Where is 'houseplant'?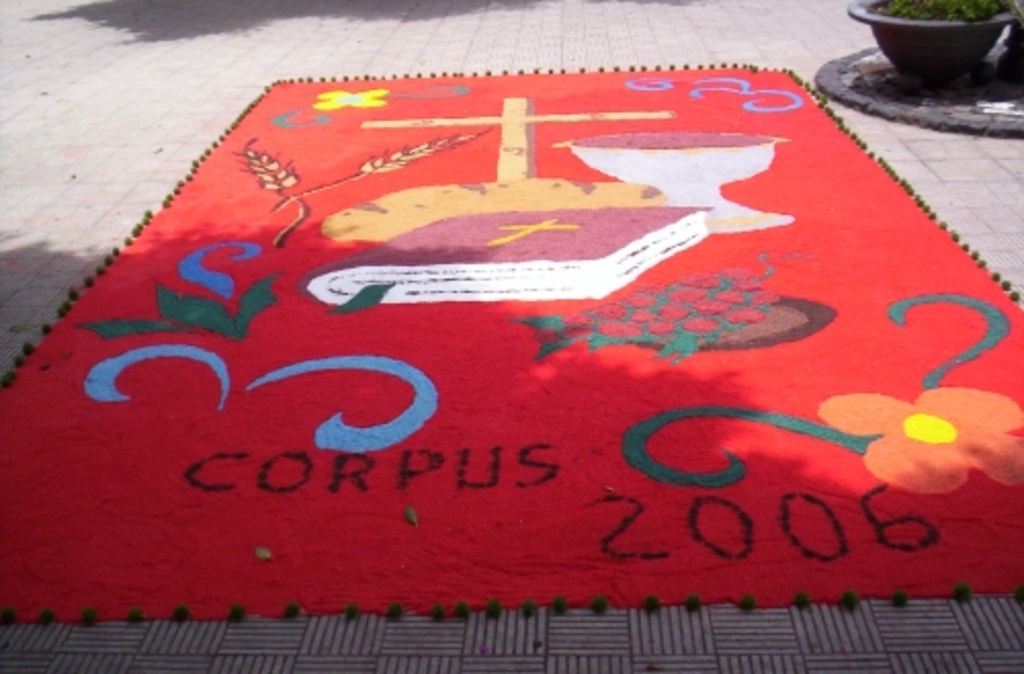
<bbox>848, 0, 1022, 76</bbox>.
